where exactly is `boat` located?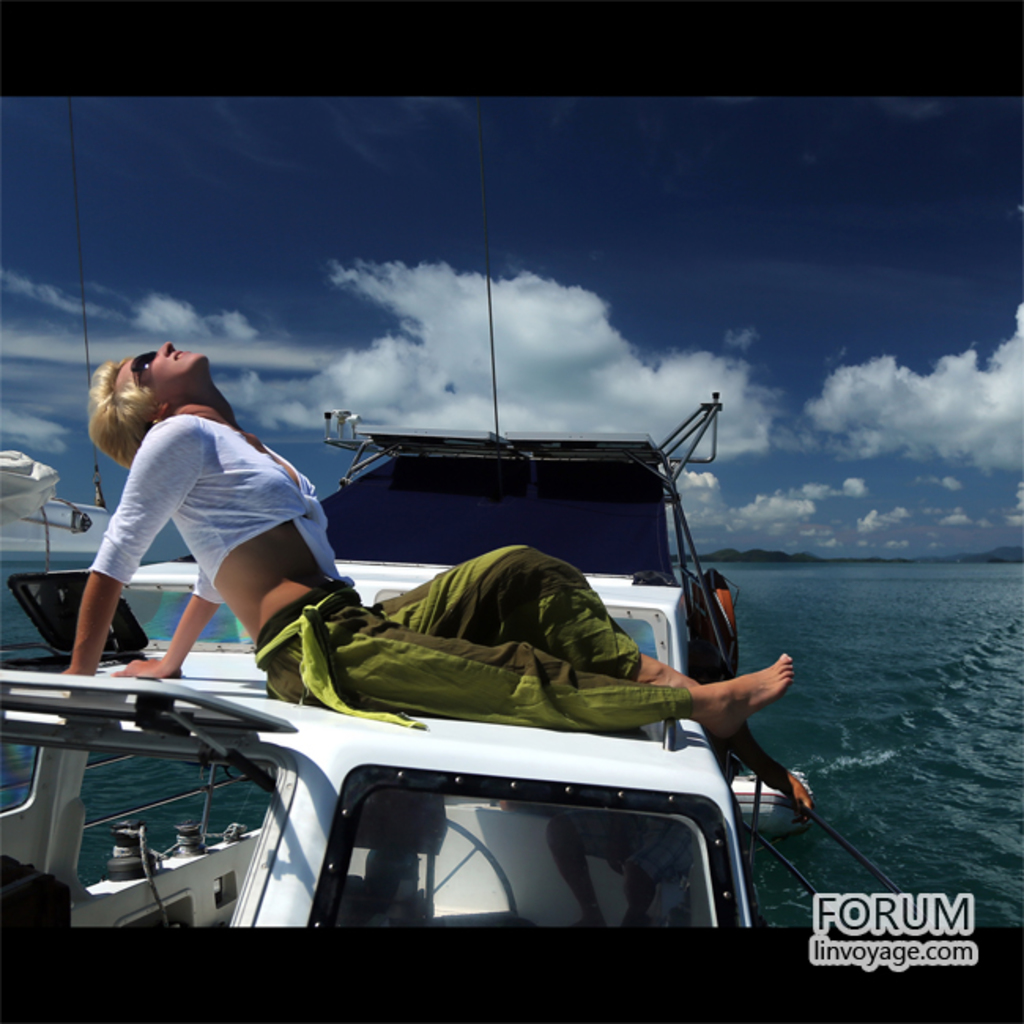
Its bounding box is rect(0, 331, 851, 950).
